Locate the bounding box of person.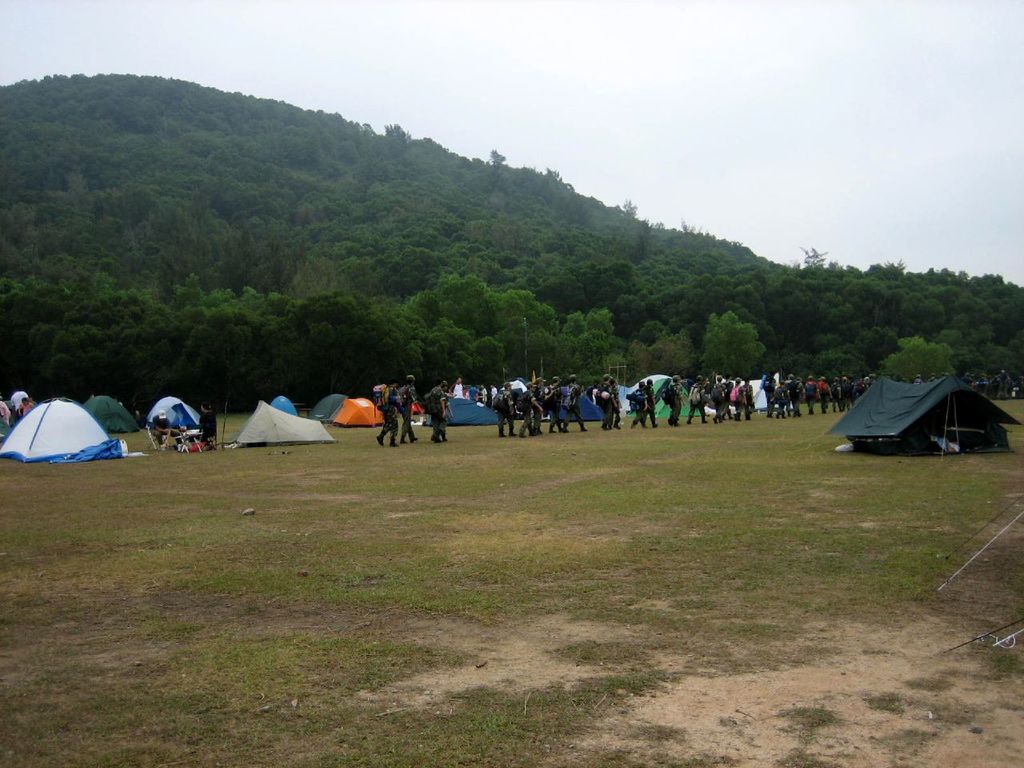
Bounding box: [0,401,12,426].
